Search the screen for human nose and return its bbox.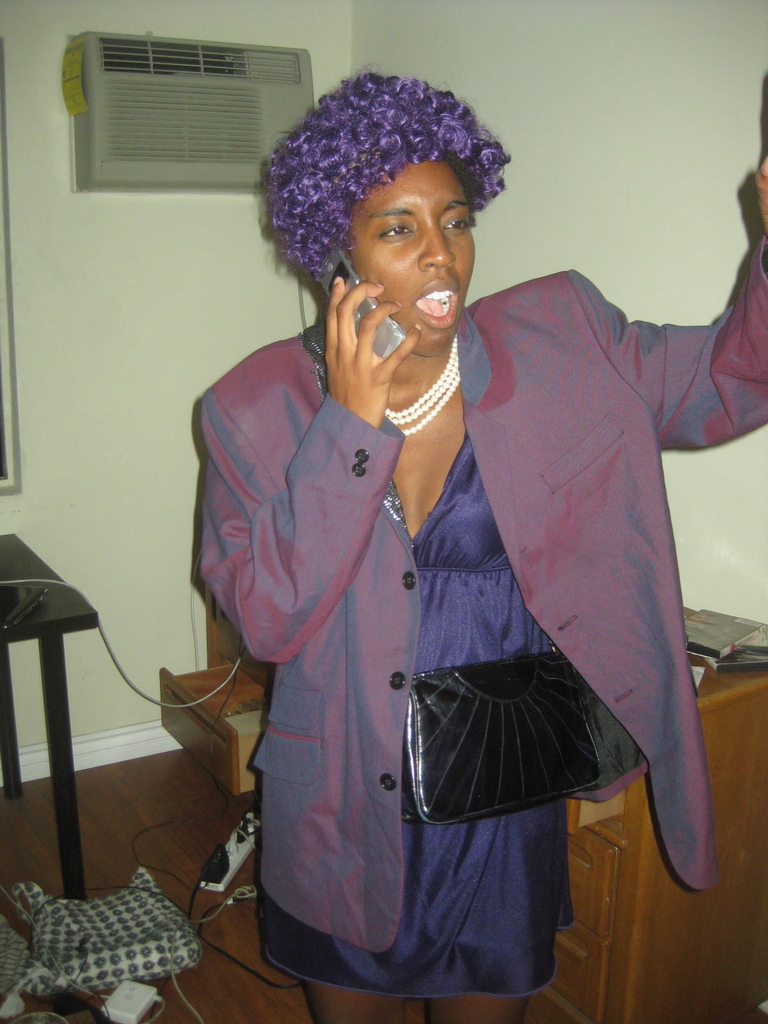
Found: <box>417,220,454,266</box>.
